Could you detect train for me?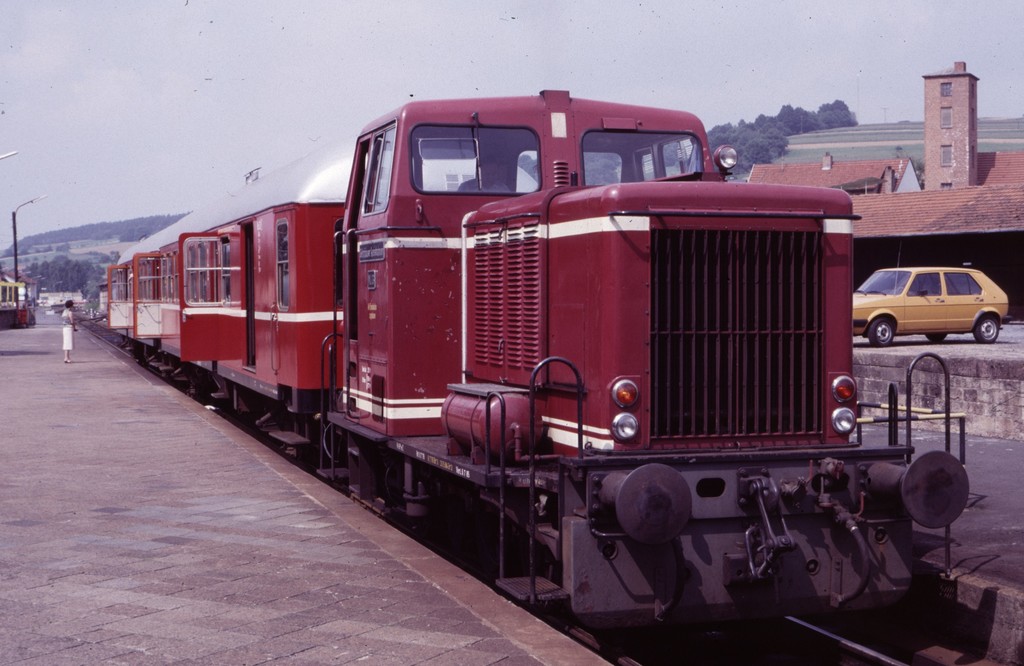
Detection result: bbox=(110, 88, 966, 653).
